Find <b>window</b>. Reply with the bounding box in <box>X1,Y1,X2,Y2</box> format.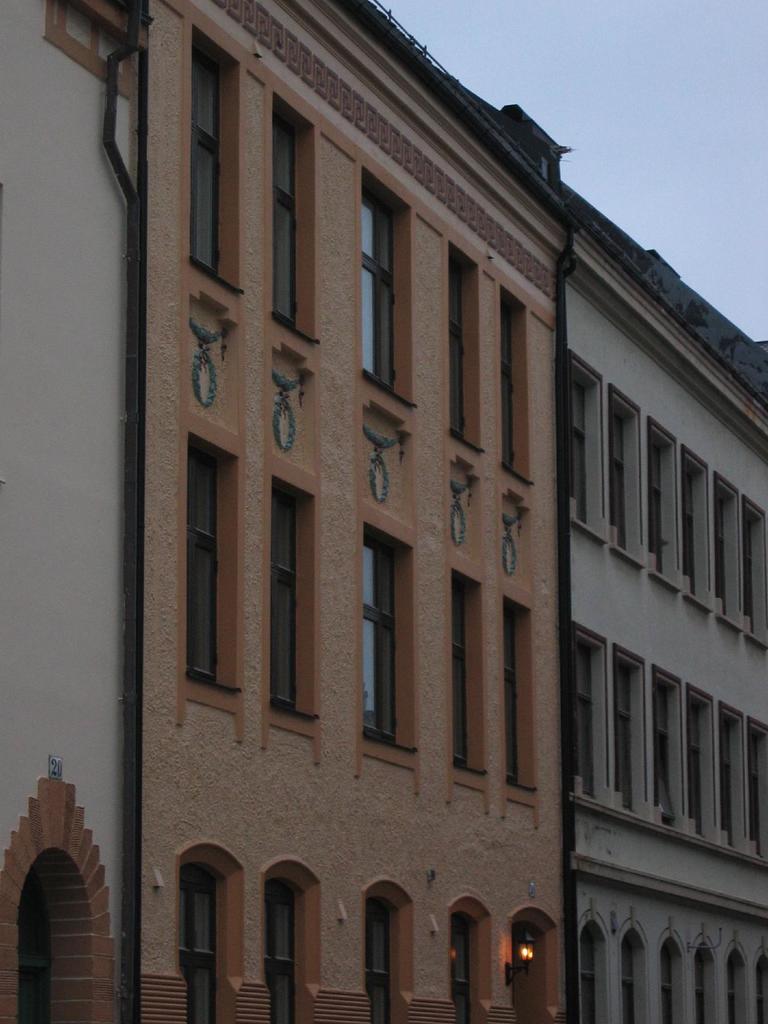
<box>262,853,319,1023</box>.
